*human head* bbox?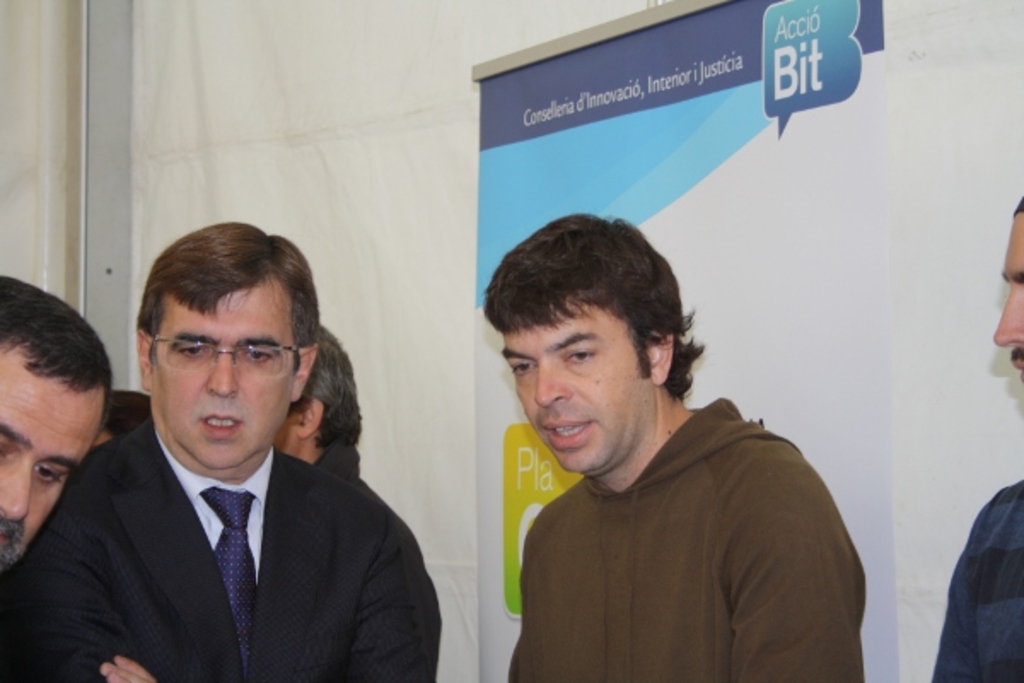
{"x1": 270, "y1": 324, "x2": 362, "y2": 468}
